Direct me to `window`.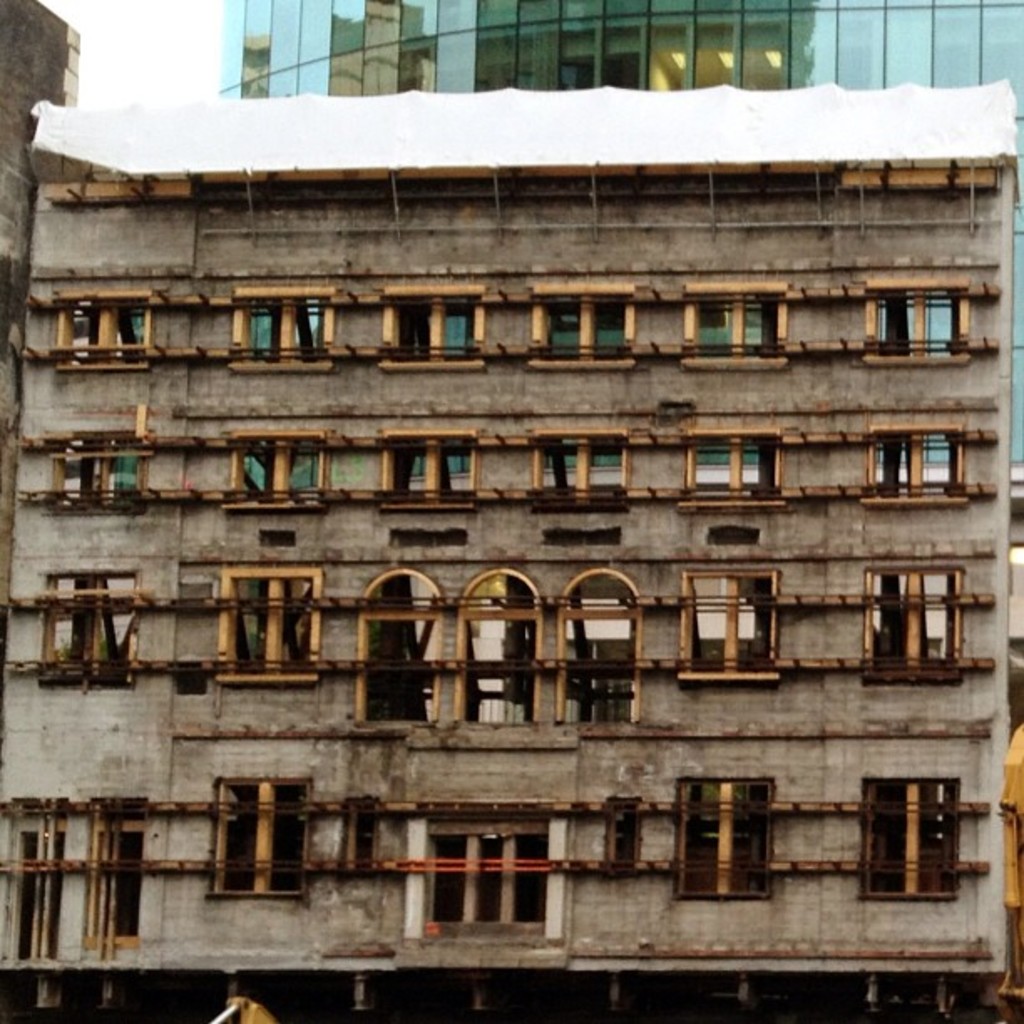
Direction: [x1=42, y1=564, x2=142, y2=684].
